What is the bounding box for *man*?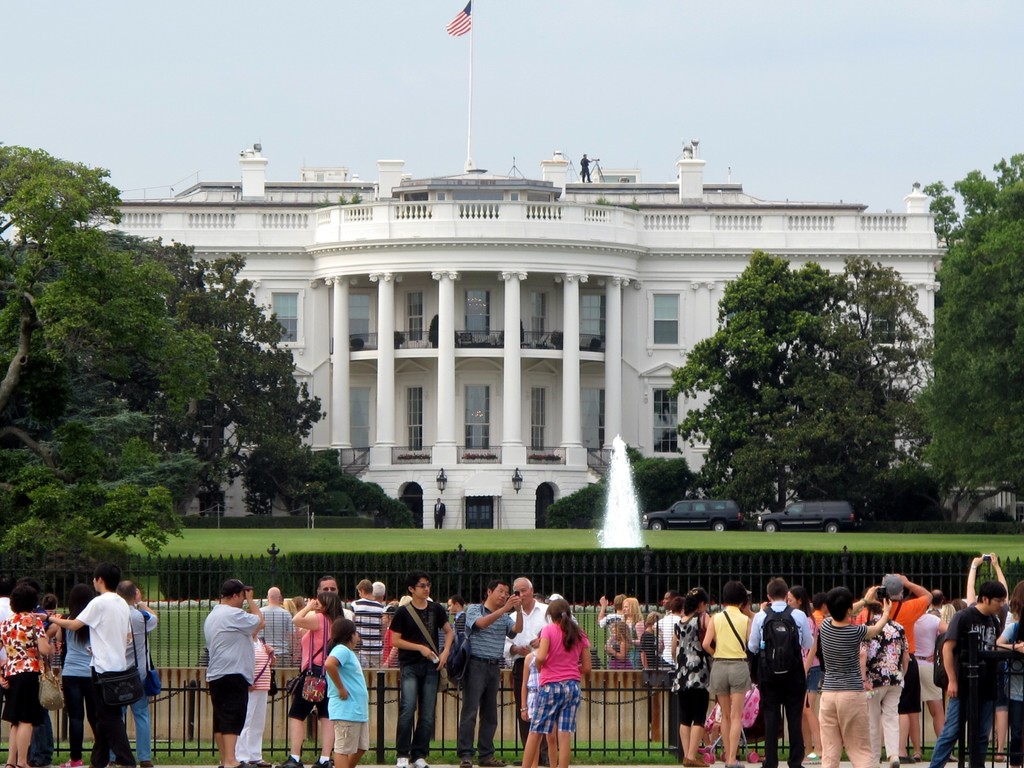
(206, 571, 260, 767).
